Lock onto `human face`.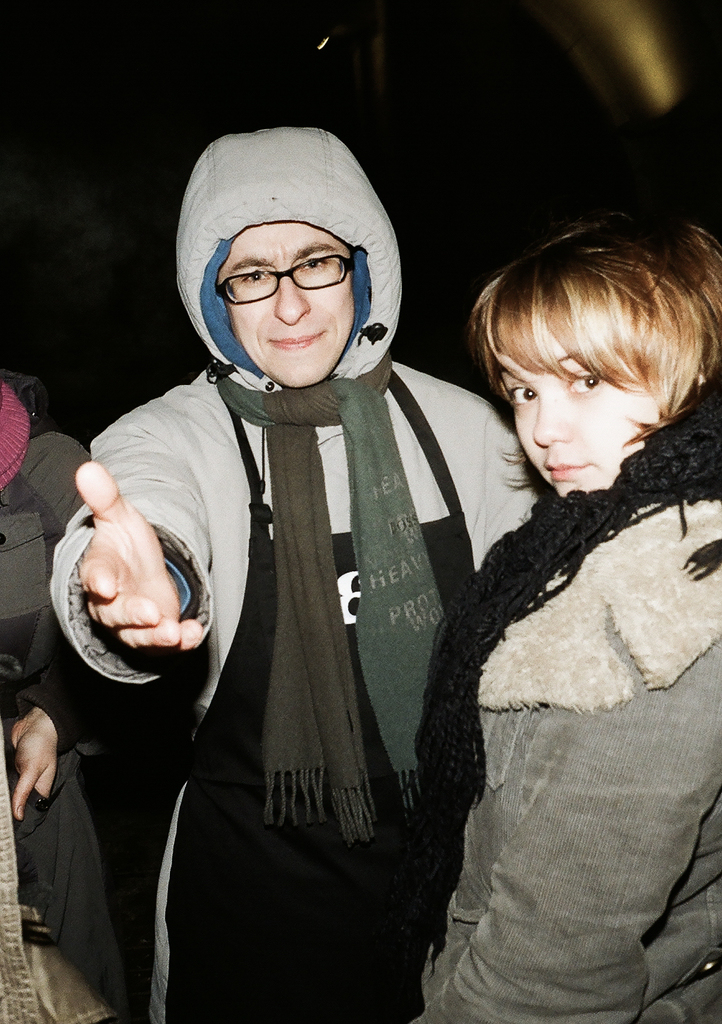
Locked: {"left": 220, "top": 222, "right": 357, "bottom": 386}.
